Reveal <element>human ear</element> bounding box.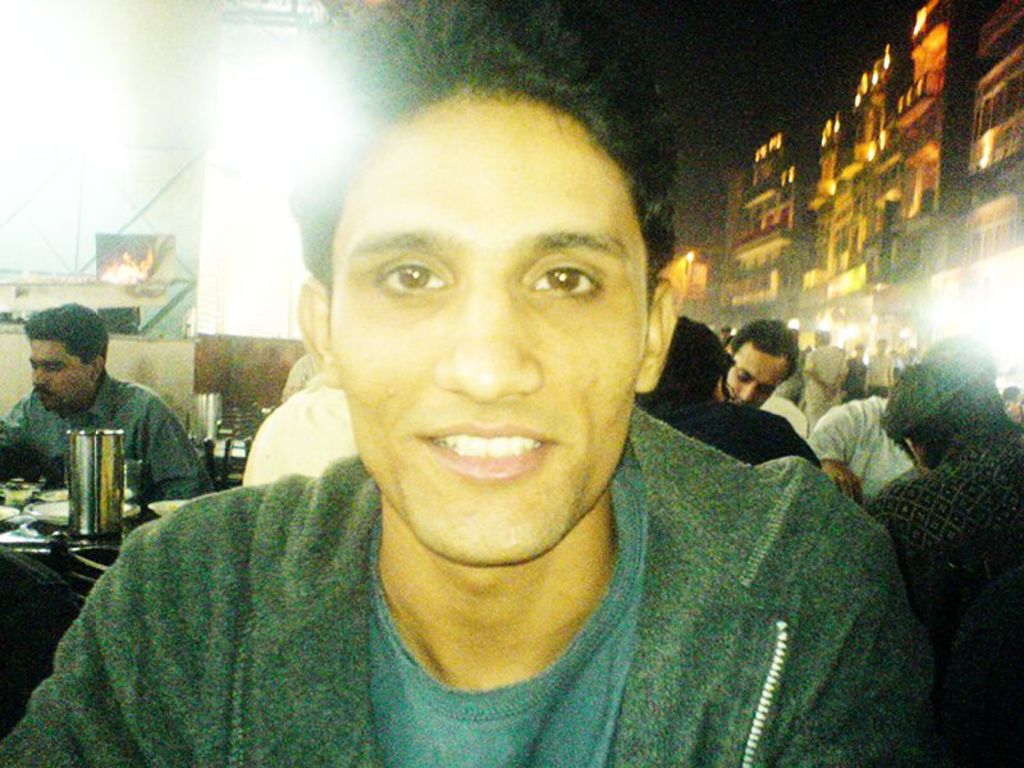
Revealed: <box>91,356,105,383</box>.
